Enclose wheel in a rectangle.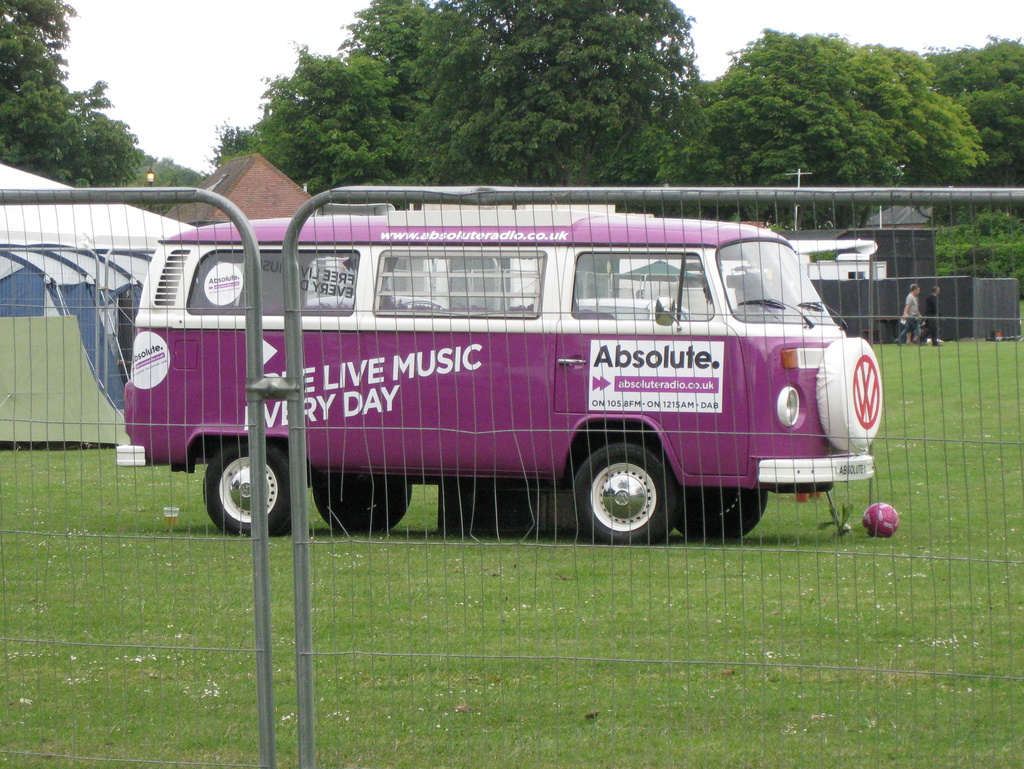
region(676, 489, 769, 542).
